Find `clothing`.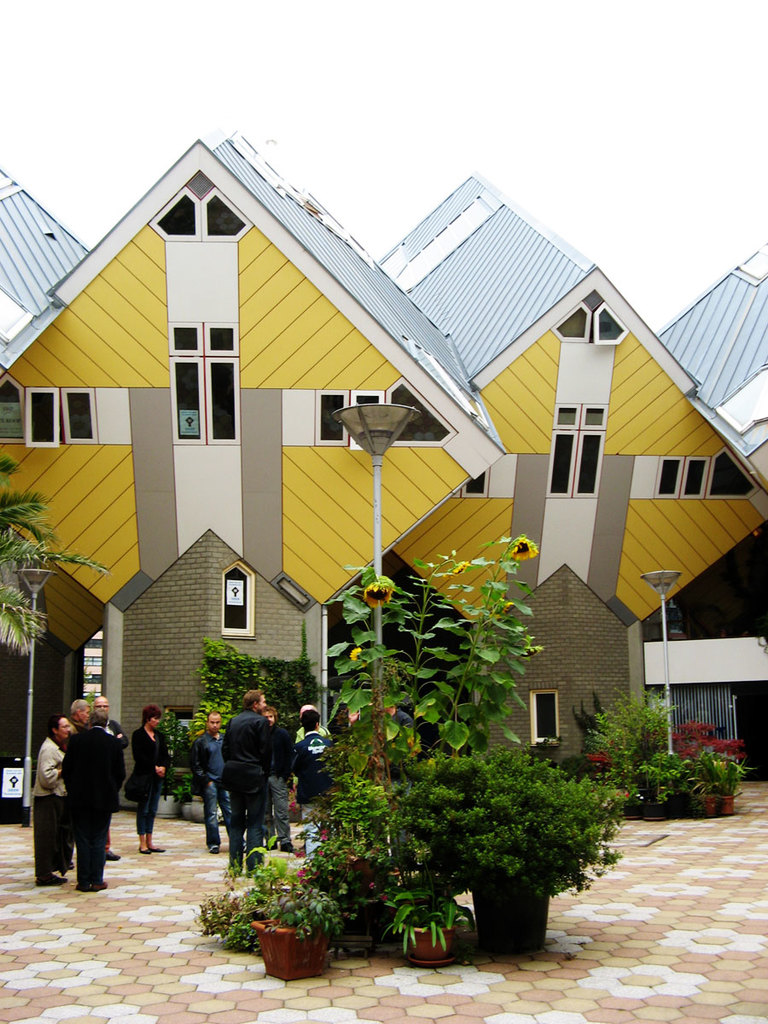
bbox(64, 714, 124, 894).
